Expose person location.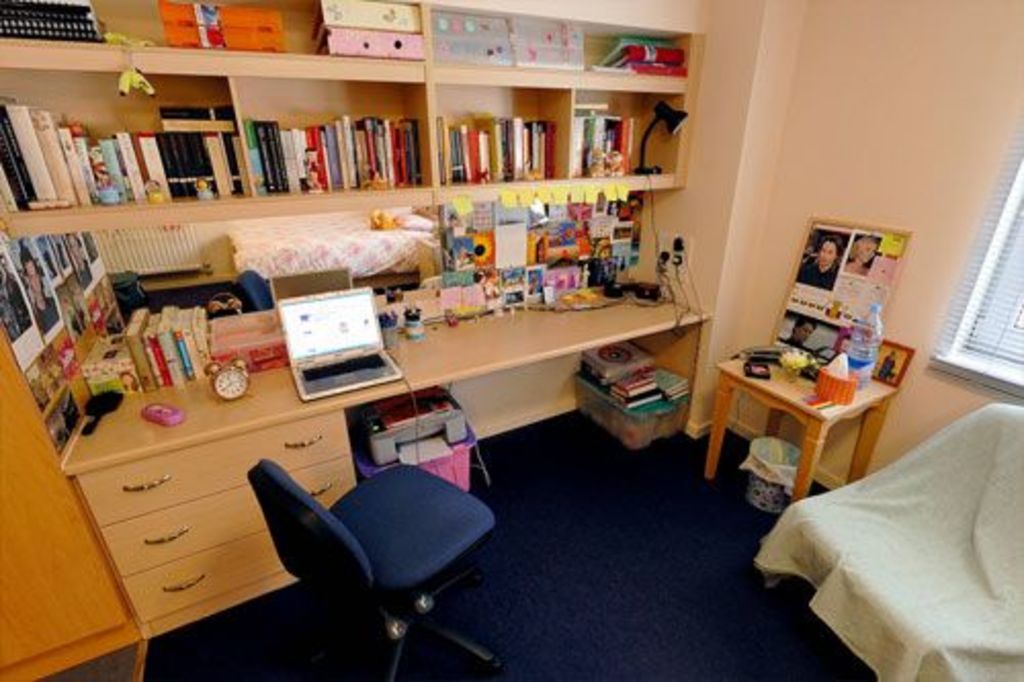
Exposed at x1=807, y1=236, x2=846, y2=289.
